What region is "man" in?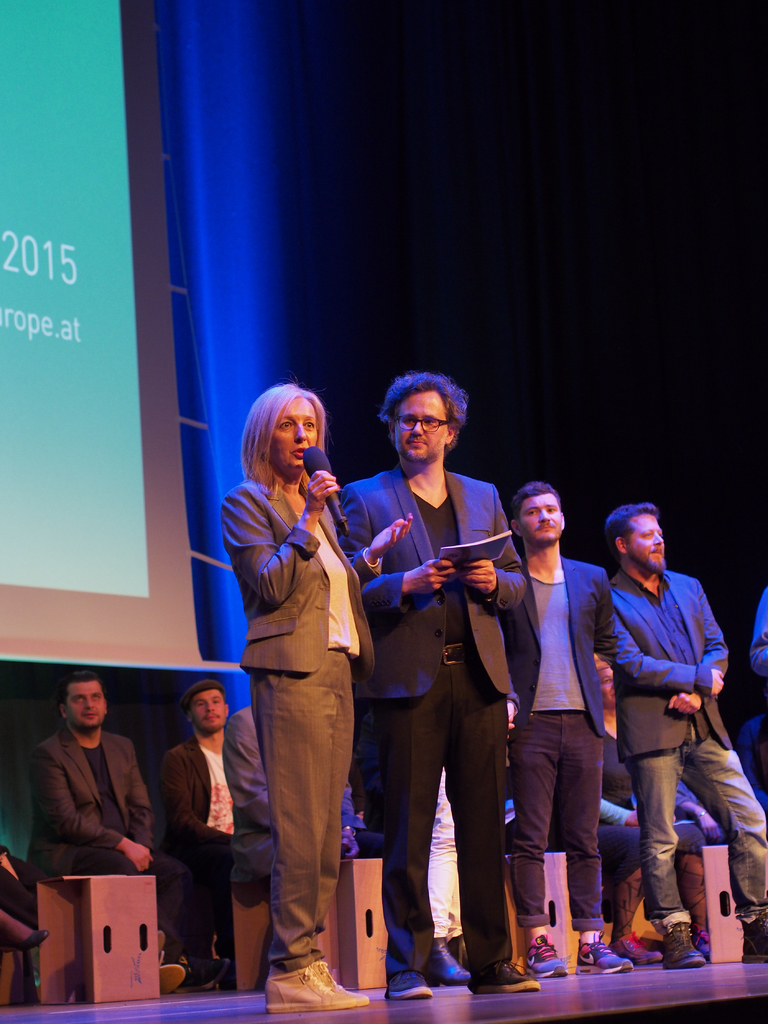
pyautogui.locateOnScreen(155, 680, 239, 976).
